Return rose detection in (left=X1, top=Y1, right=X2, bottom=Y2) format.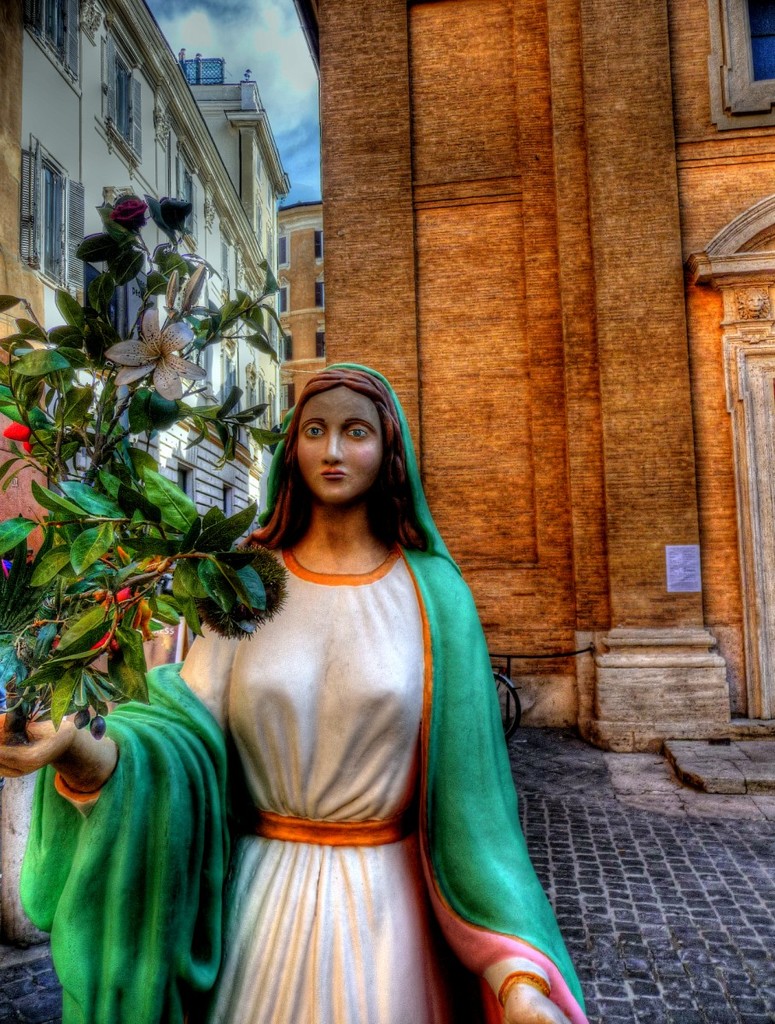
(left=1, top=420, right=29, bottom=453).
